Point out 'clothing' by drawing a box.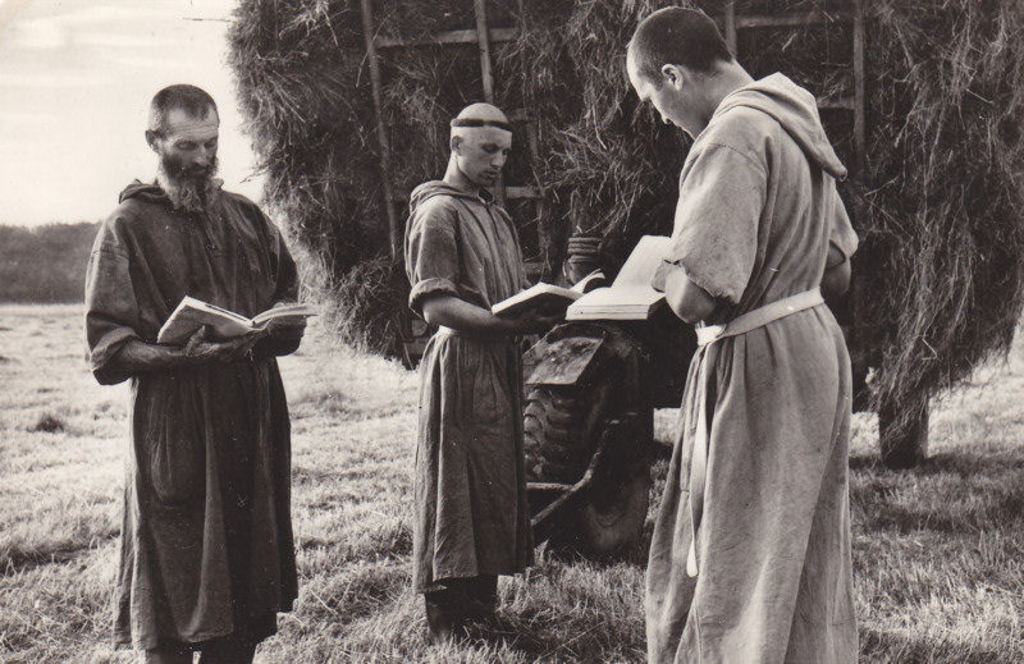
82,177,302,649.
